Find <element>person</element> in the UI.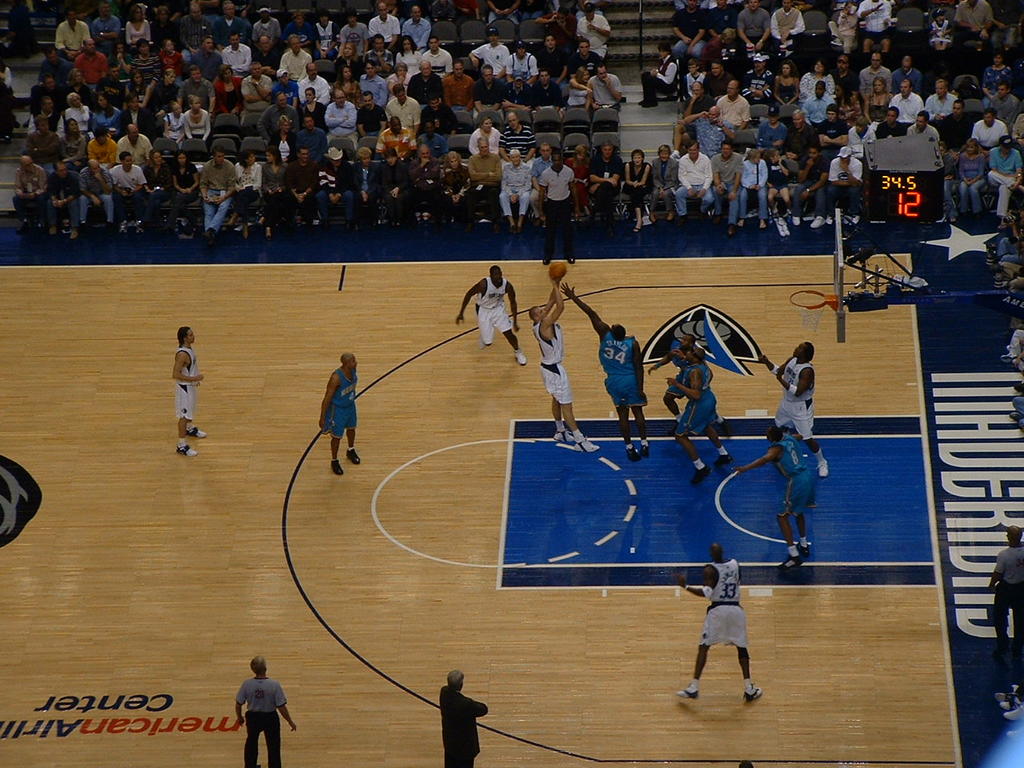
UI element at box(665, 345, 733, 485).
